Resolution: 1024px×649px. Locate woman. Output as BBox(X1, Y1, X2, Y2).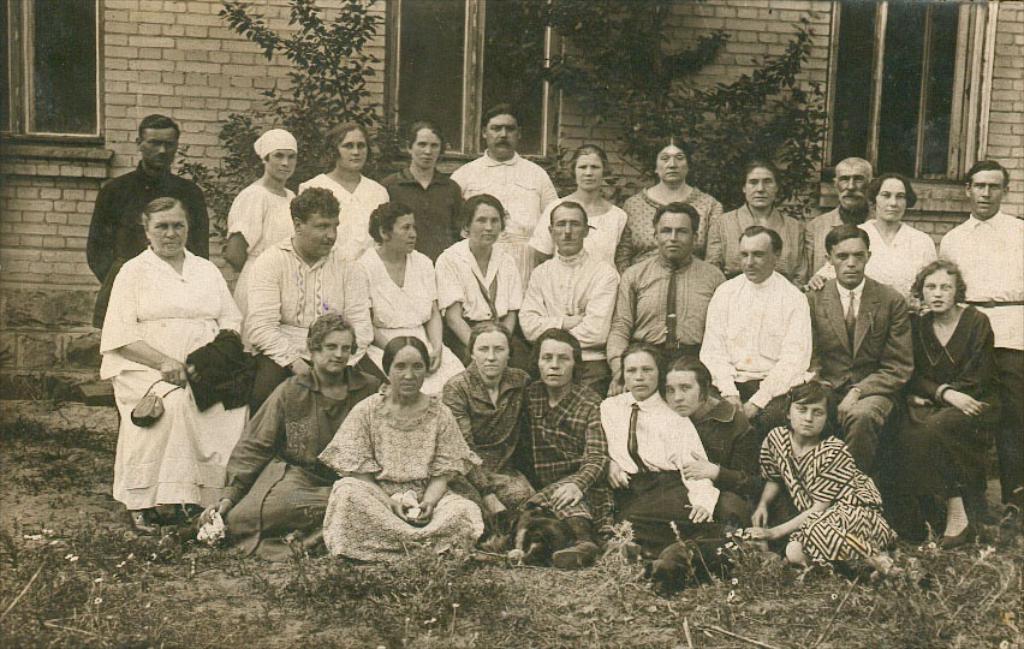
BBox(613, 137, 728, 279).
